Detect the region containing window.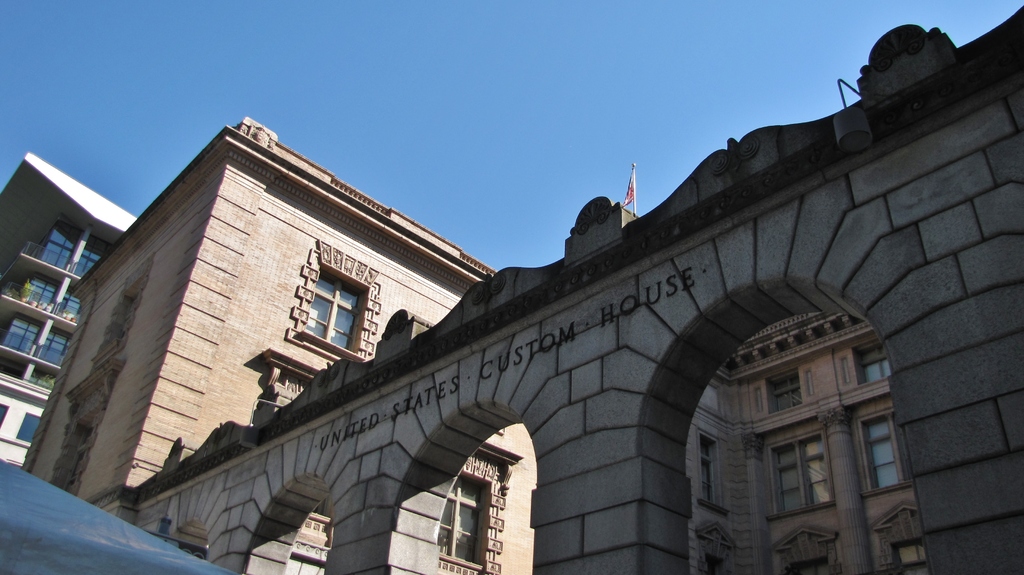
[436, 471, 493, 563].
